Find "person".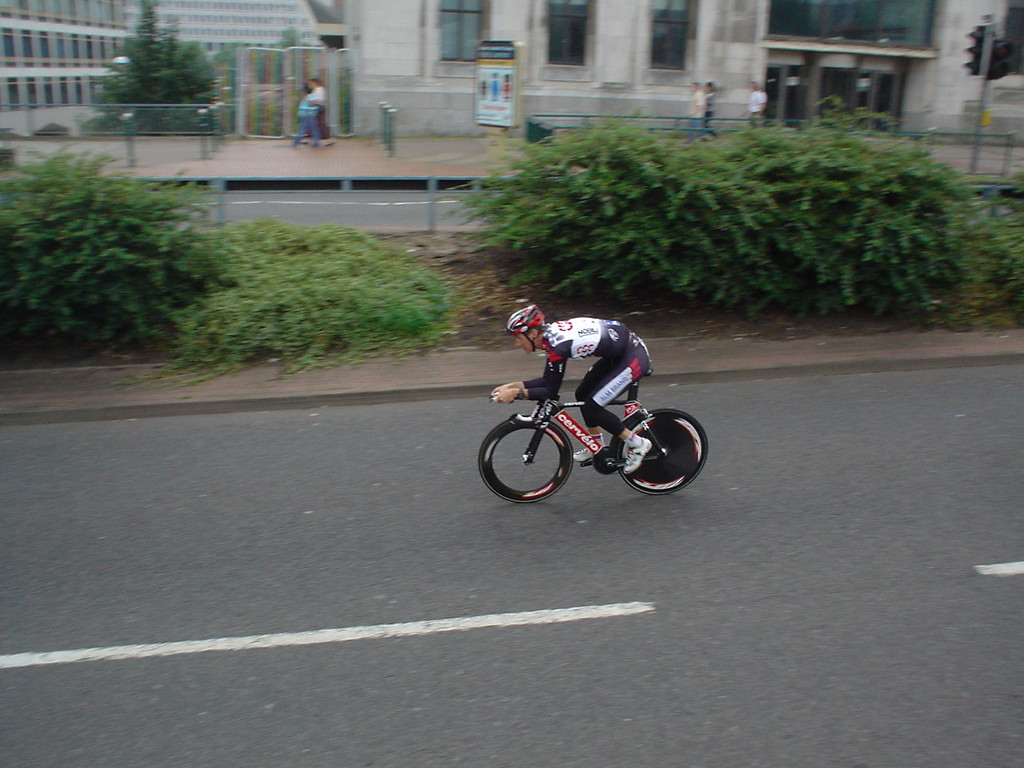
Rect(307, 77, 325, 135).
